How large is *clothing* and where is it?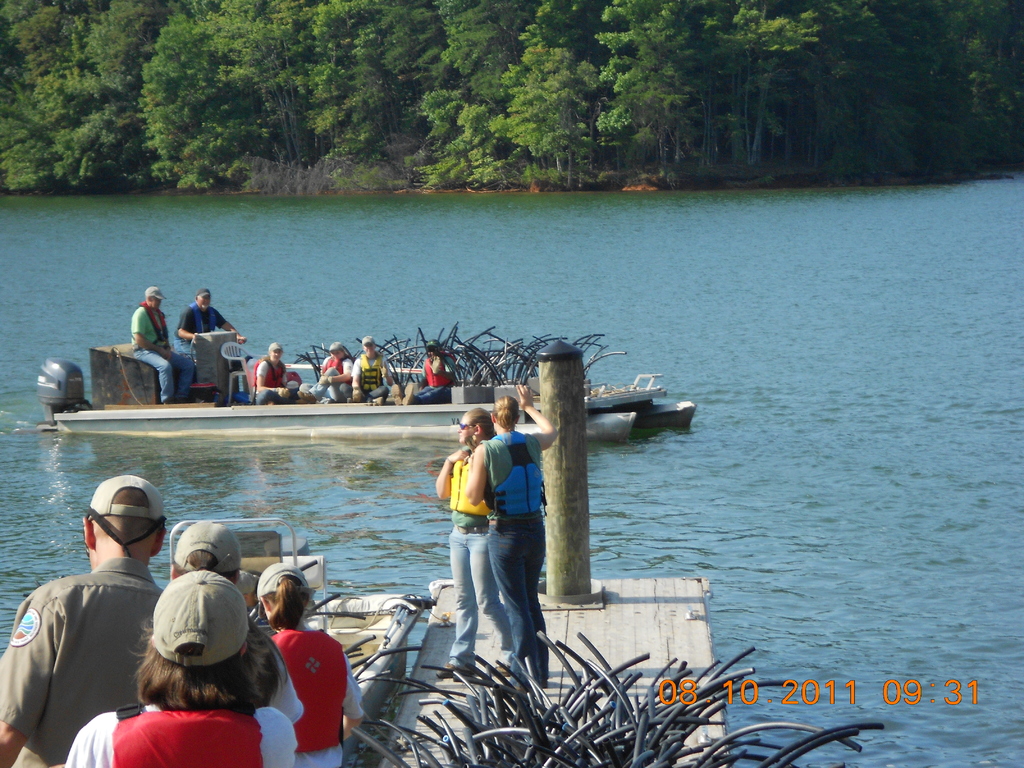
Bounding box: [479,429,548,696].
